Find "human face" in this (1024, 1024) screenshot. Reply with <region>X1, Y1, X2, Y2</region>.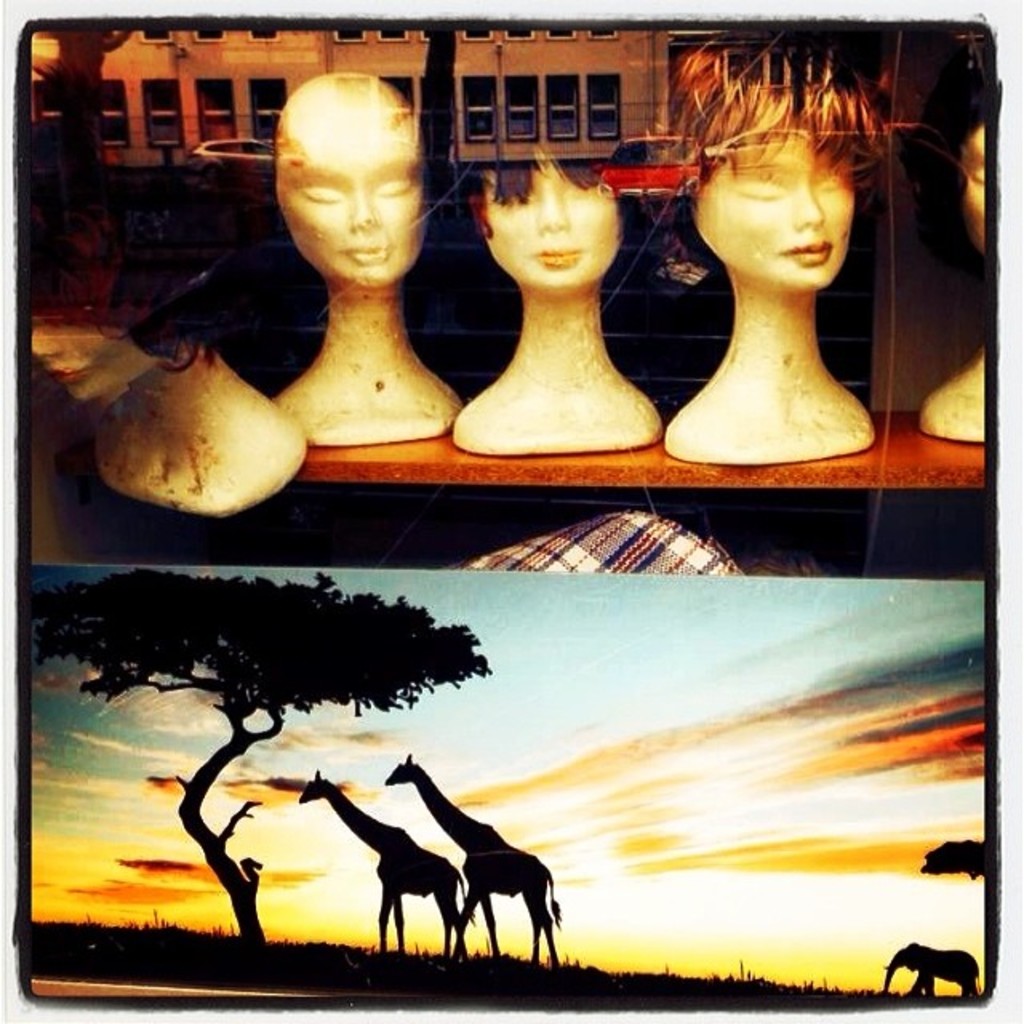
<region>472, 154, 618, 285</region>.
